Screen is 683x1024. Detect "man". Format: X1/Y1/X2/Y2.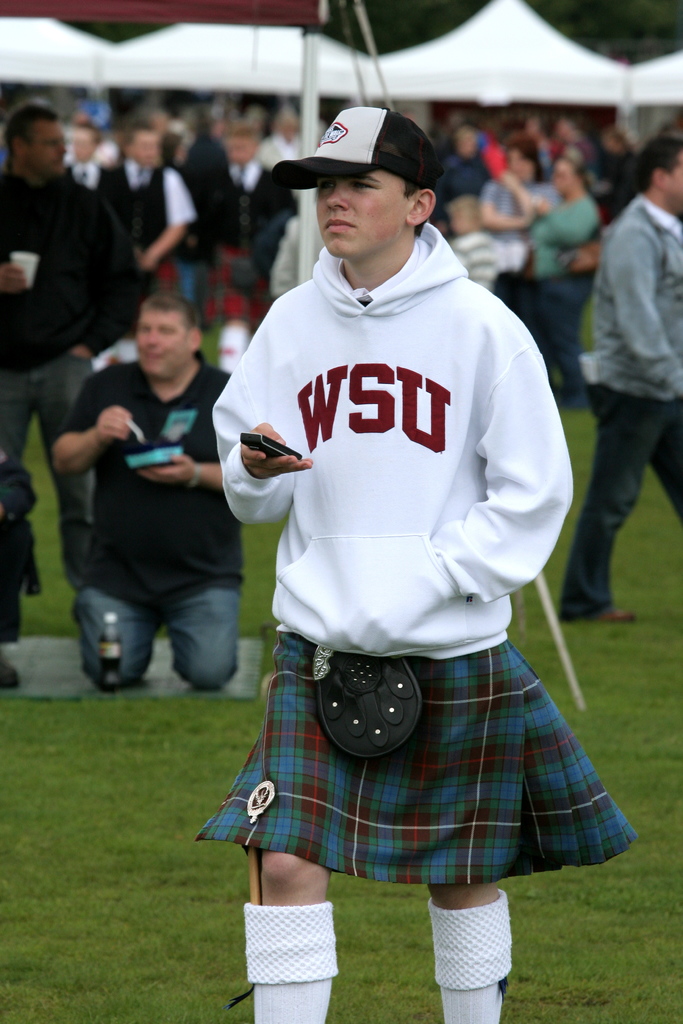
212/91/619/1023.
